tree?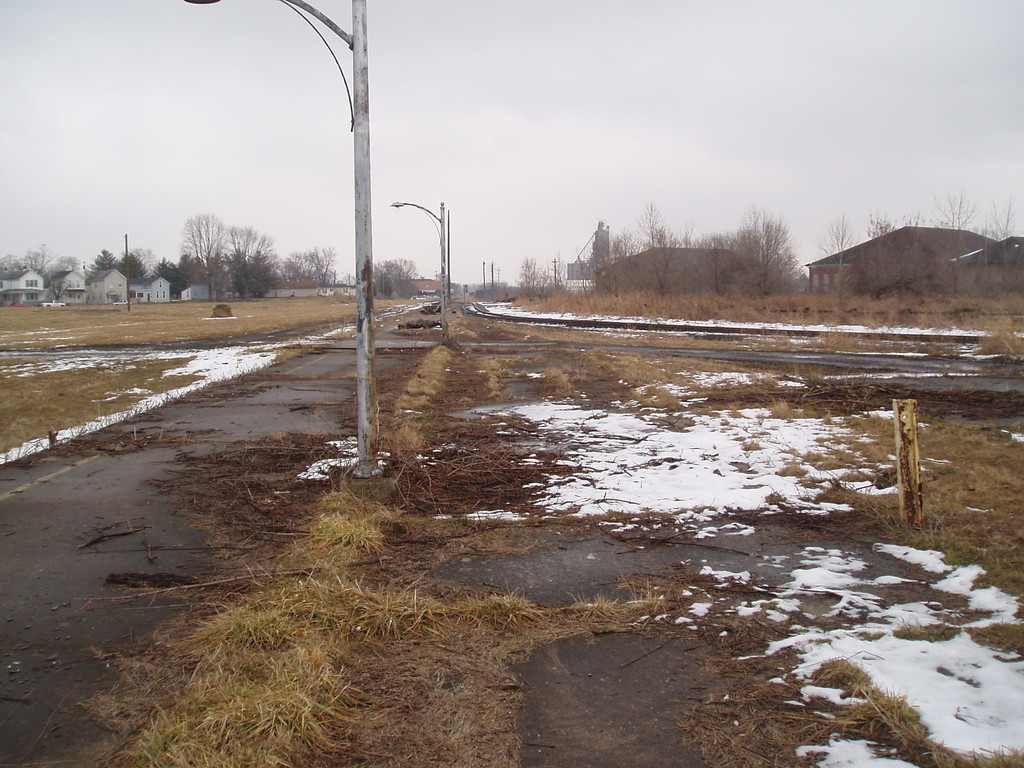
[x1=283, y1=246, x2=339, y2=289]
